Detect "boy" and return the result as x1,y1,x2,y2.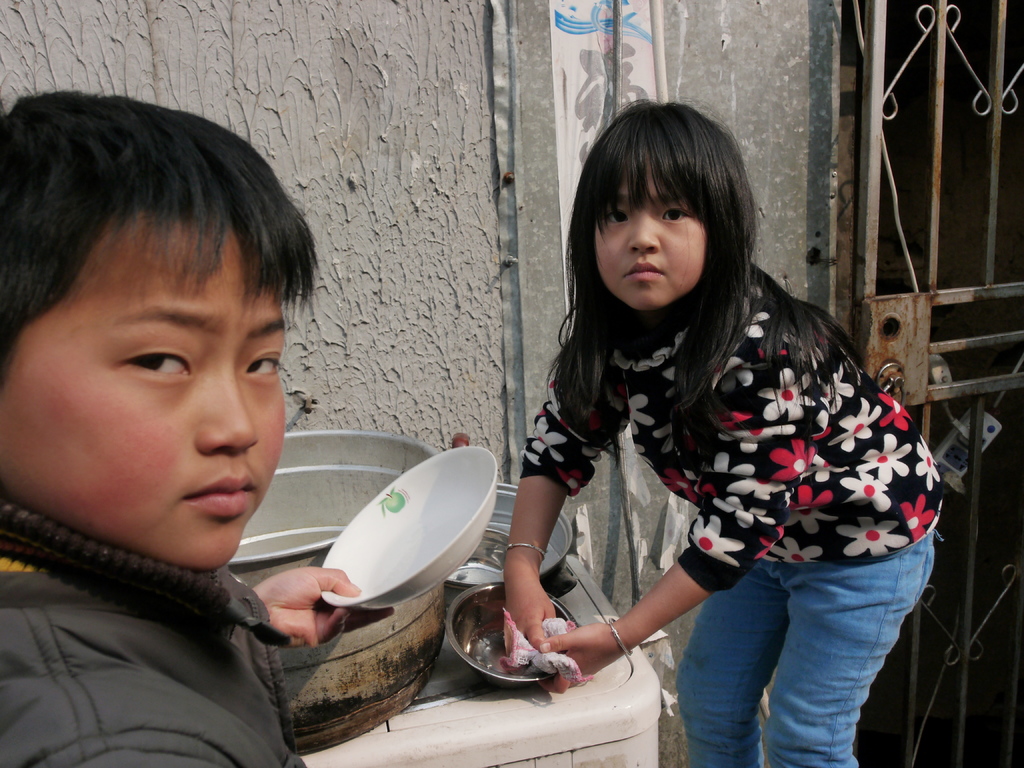
0,89,399,767.
